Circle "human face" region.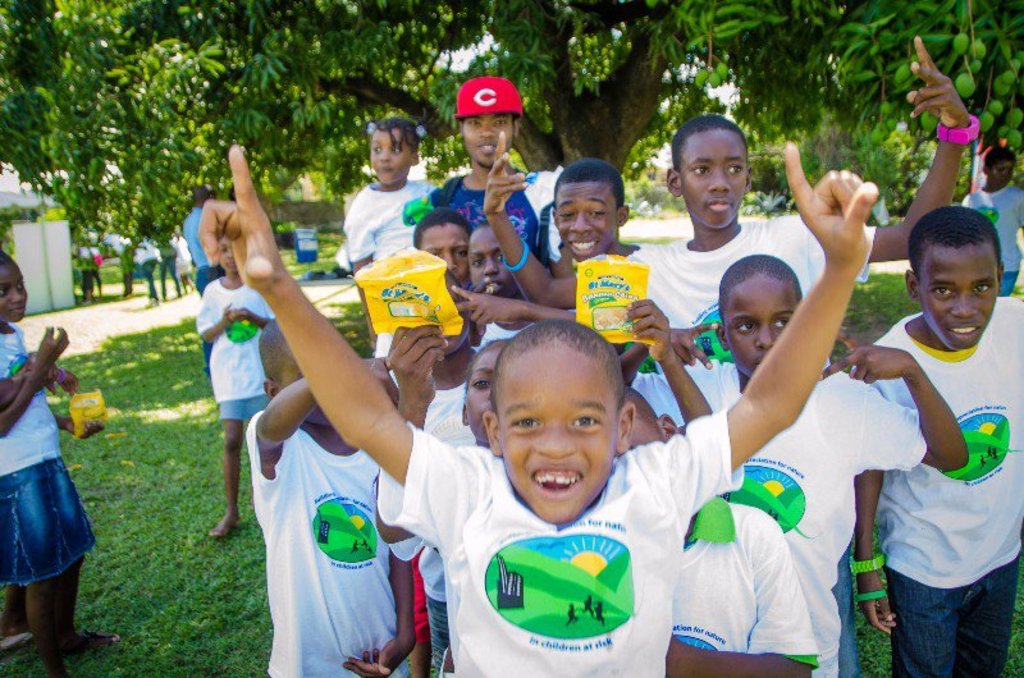
Region: <box>468,229,509,296</box>.
